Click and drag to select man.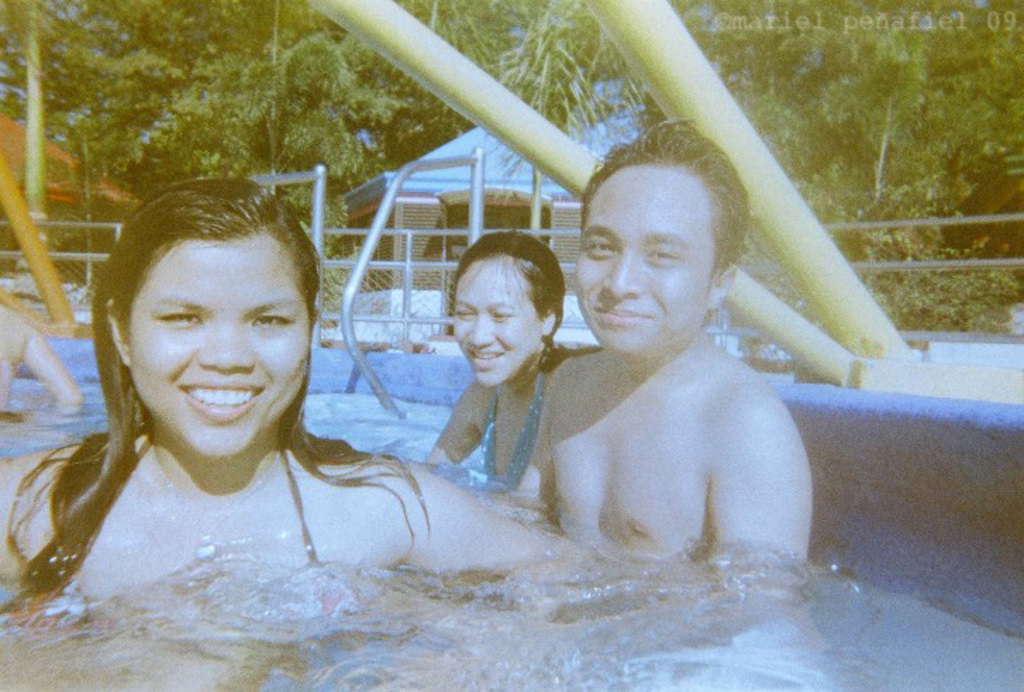
Selection: <box>521,149,823,571</box>.
